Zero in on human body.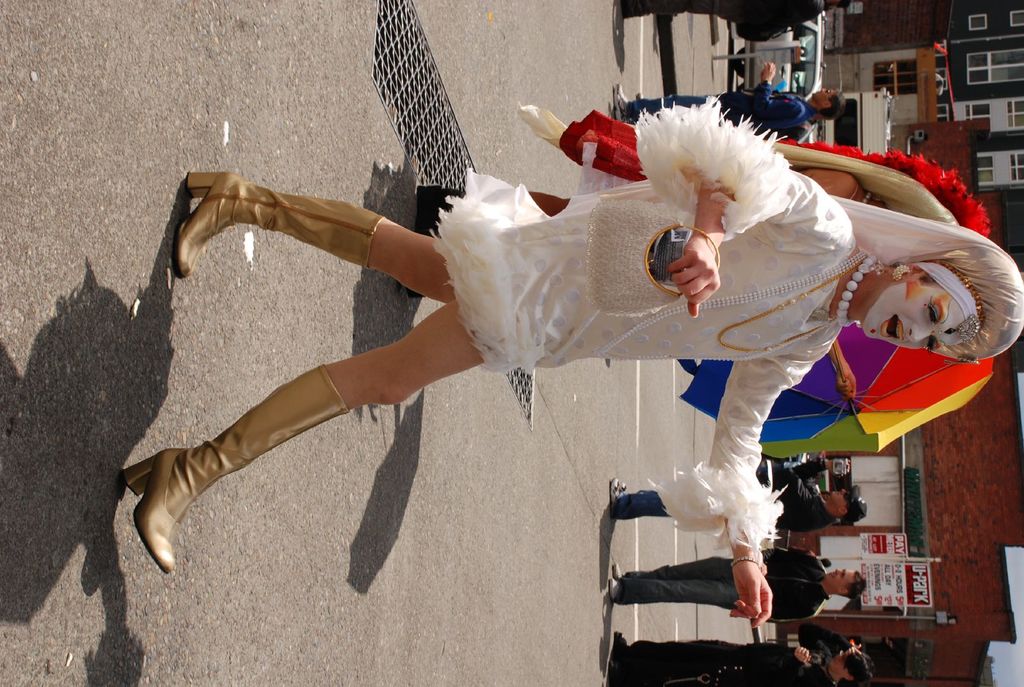
Zeroed in: bbox=(609, 635, 883, 686).
